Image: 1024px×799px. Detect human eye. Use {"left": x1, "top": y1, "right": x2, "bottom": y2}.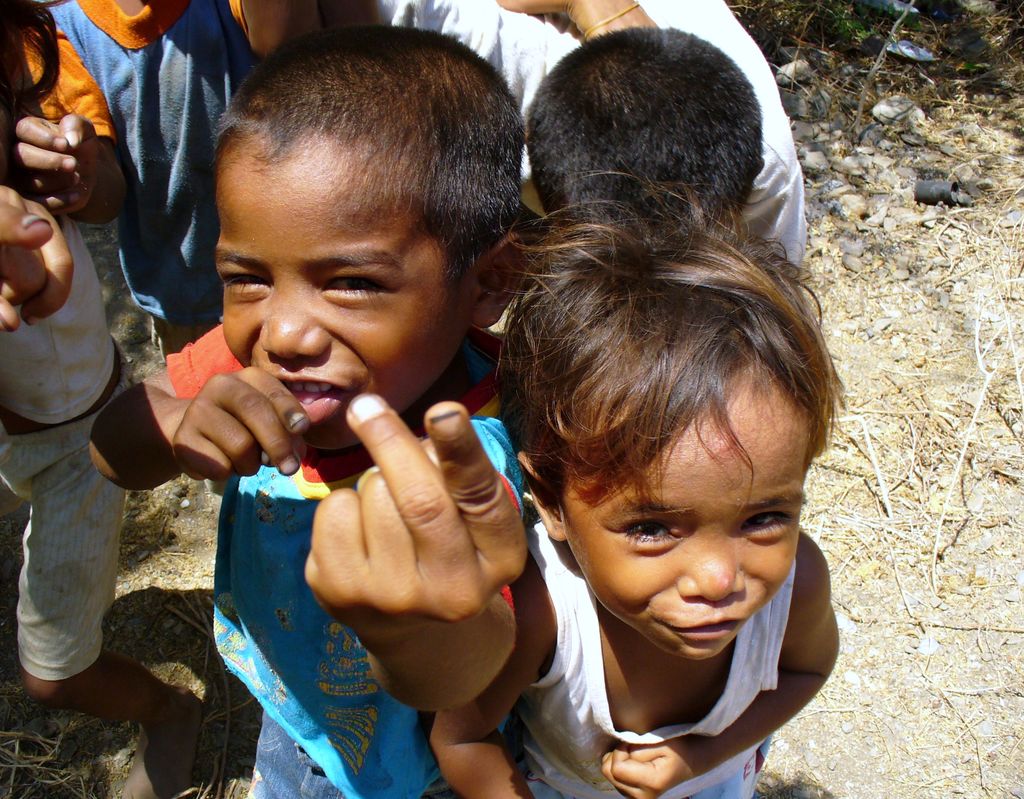
{"left": 217, "top": 271, "right": 266, "bottom": 304}.
